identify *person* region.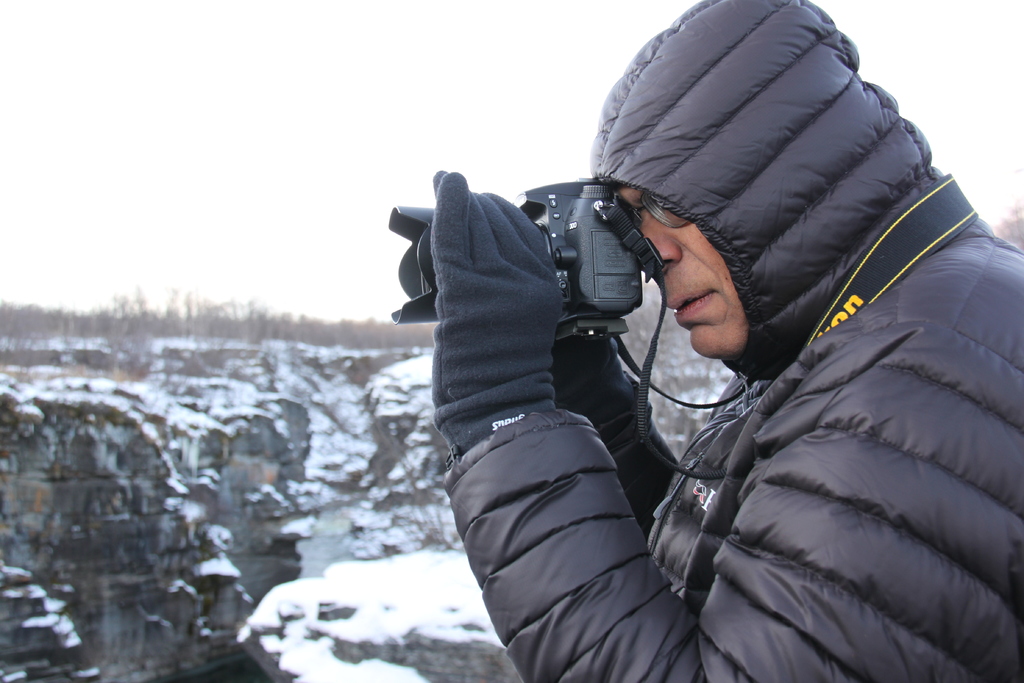
Region: box=[397, 0, 1016, 663].
